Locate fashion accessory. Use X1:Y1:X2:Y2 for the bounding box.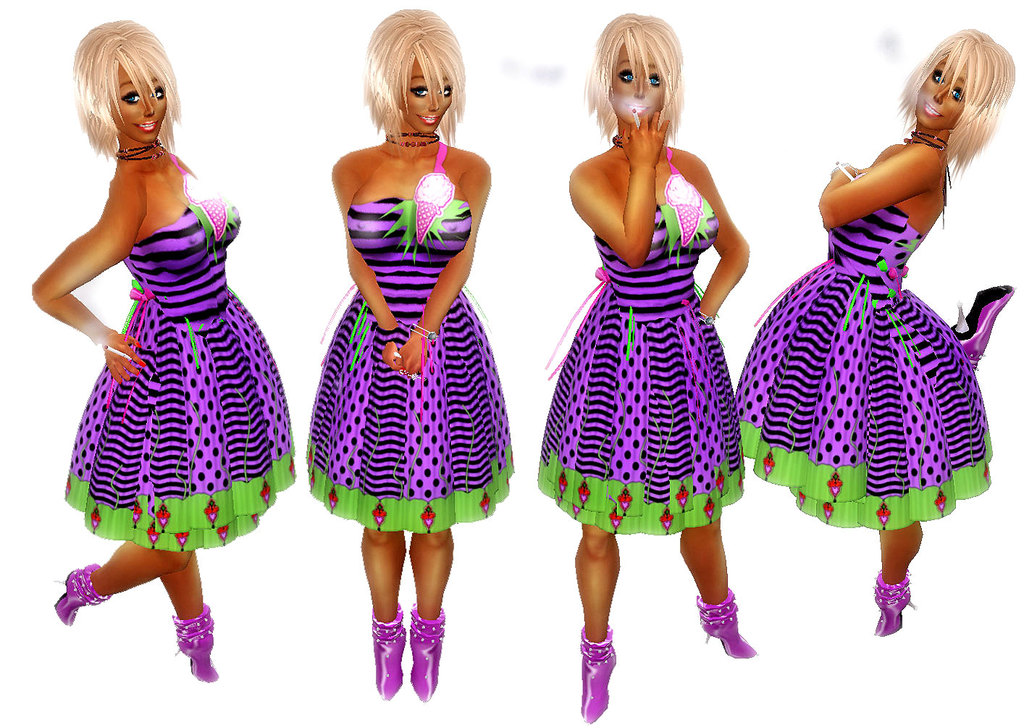
407:603:447:703.
